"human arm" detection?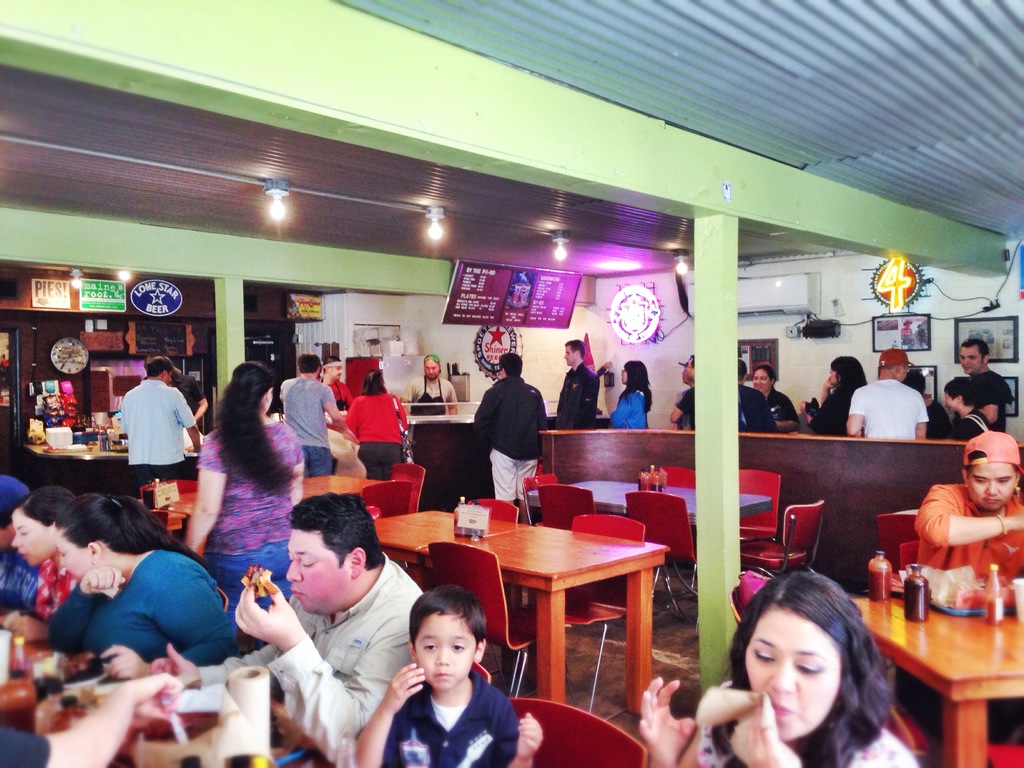
Rect(842, 387, 868, 439)
